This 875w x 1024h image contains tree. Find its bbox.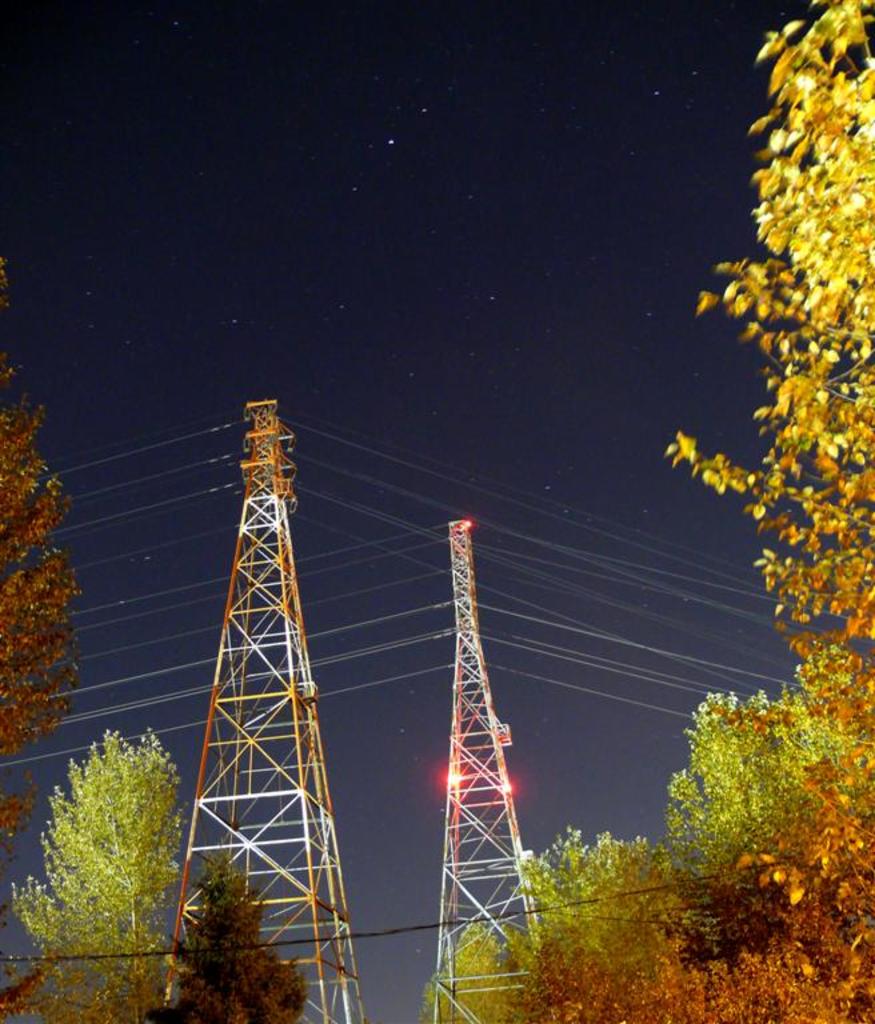
(x1=163, y1=855, x2=288, y2=997).
